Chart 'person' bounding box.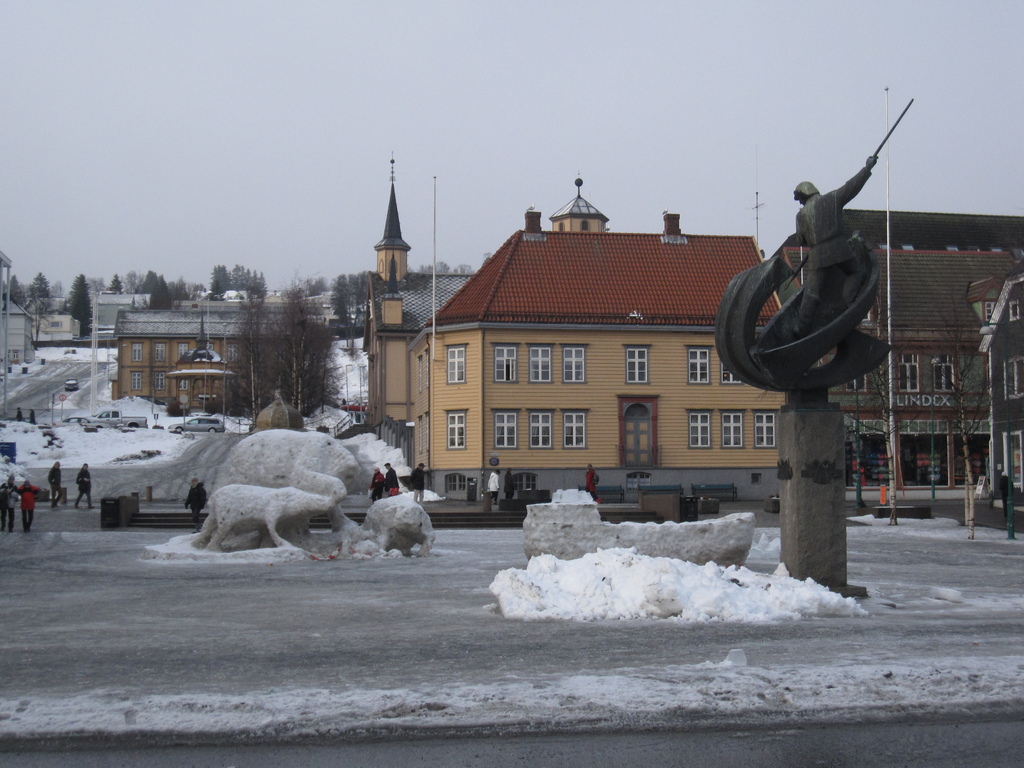
Charted: {"left": 998, "top": 472, "right": 1016, "bottom": 518}.
